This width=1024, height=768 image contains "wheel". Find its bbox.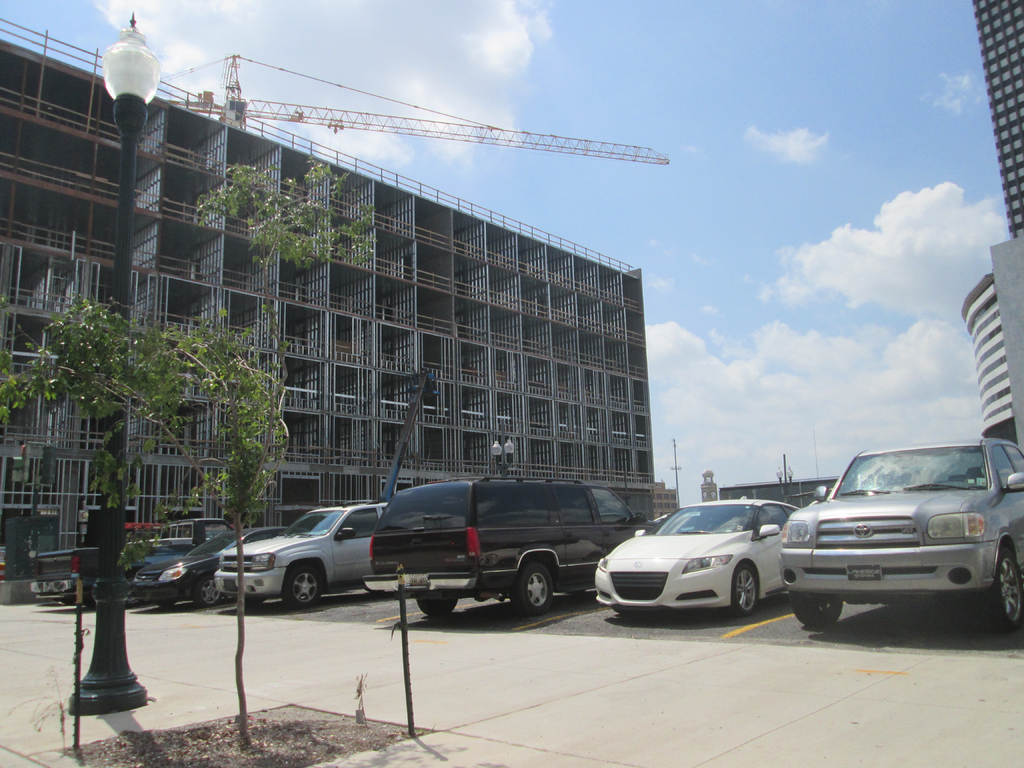
(left=157, top=605, right=174, bottom=610).
